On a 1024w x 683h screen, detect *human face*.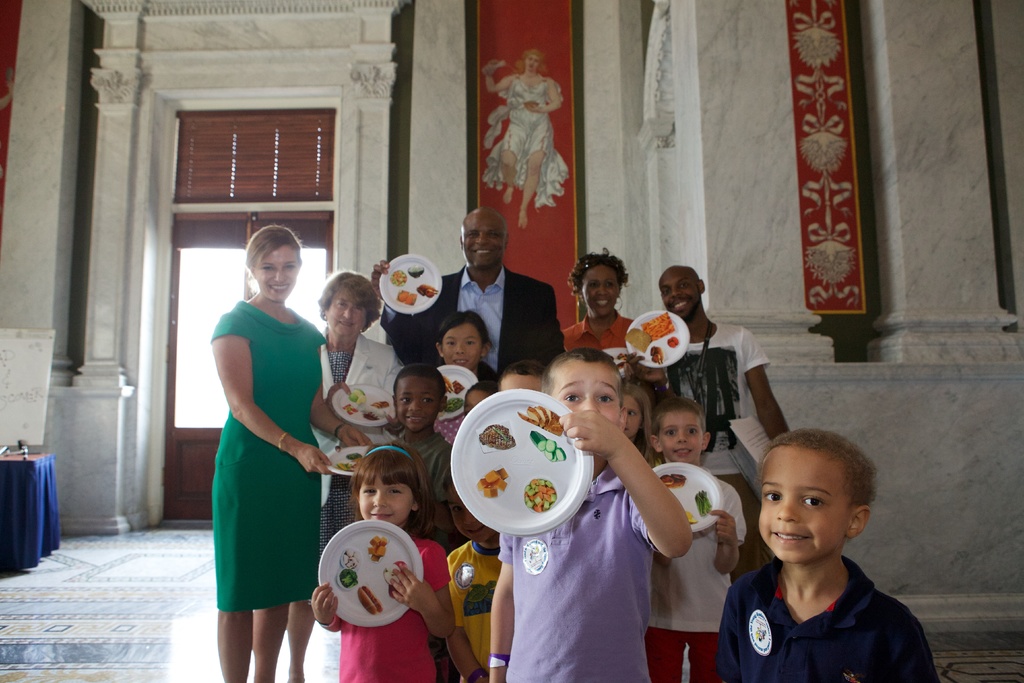
440,320,486,374.
